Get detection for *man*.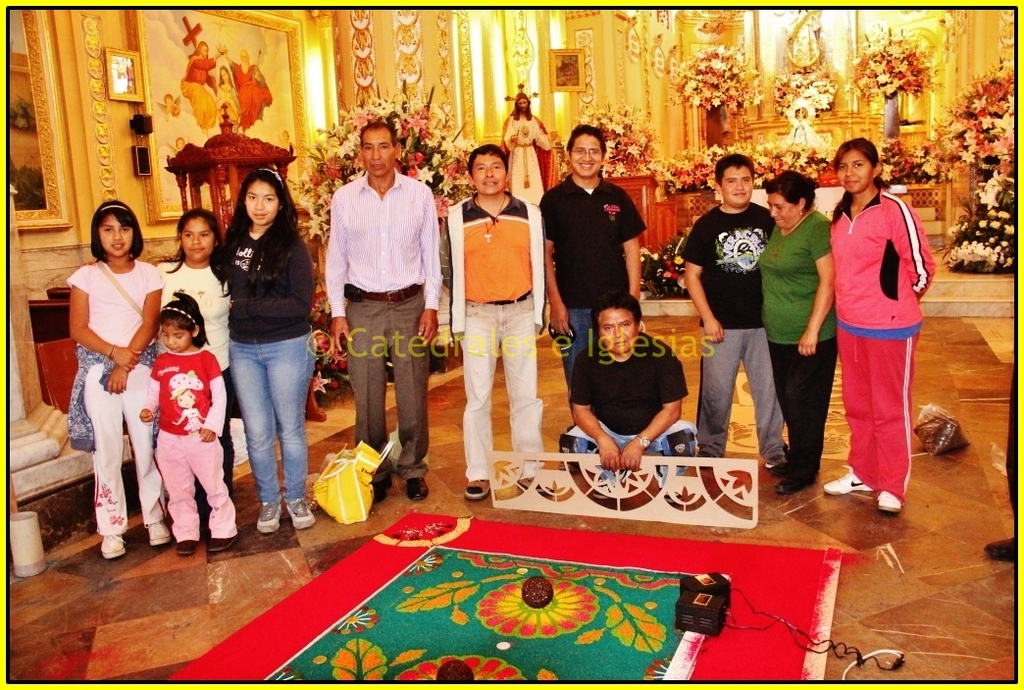
Detection: crop(680, 149, 790, 473).
